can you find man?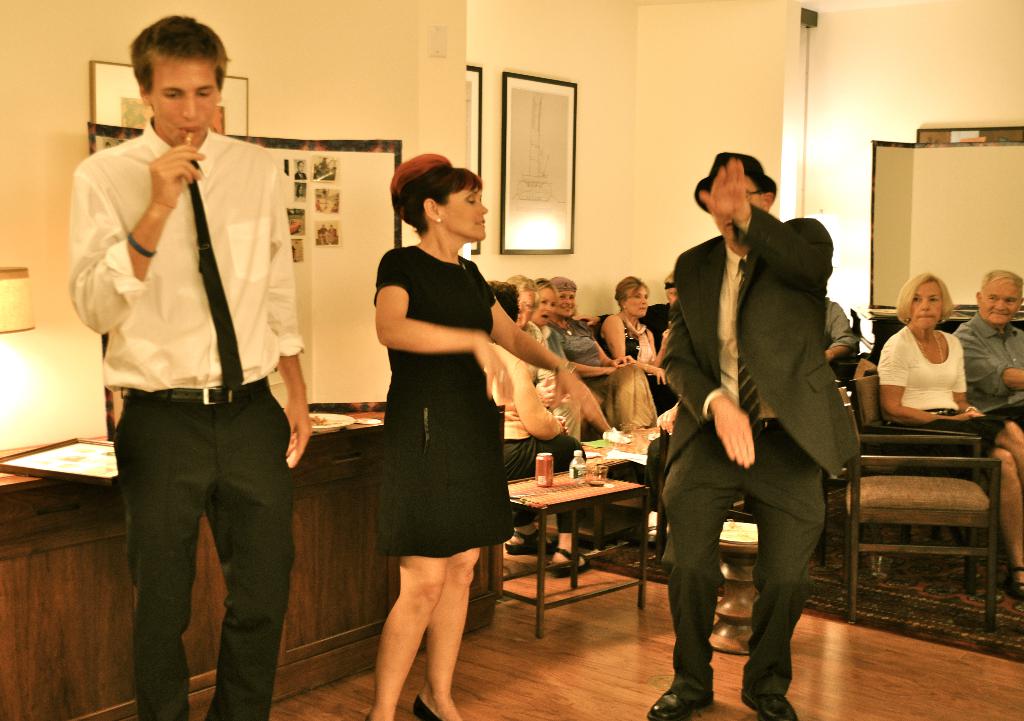
Yes, bounding box: 650/133/872/699.
